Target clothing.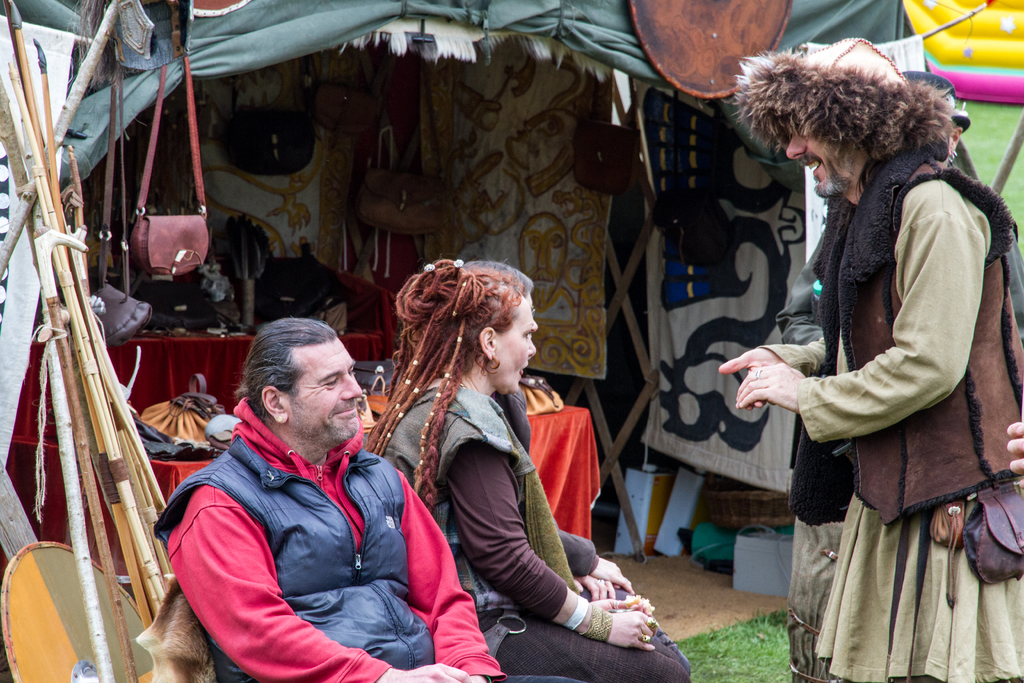
Target region: 371,379,701,682.
